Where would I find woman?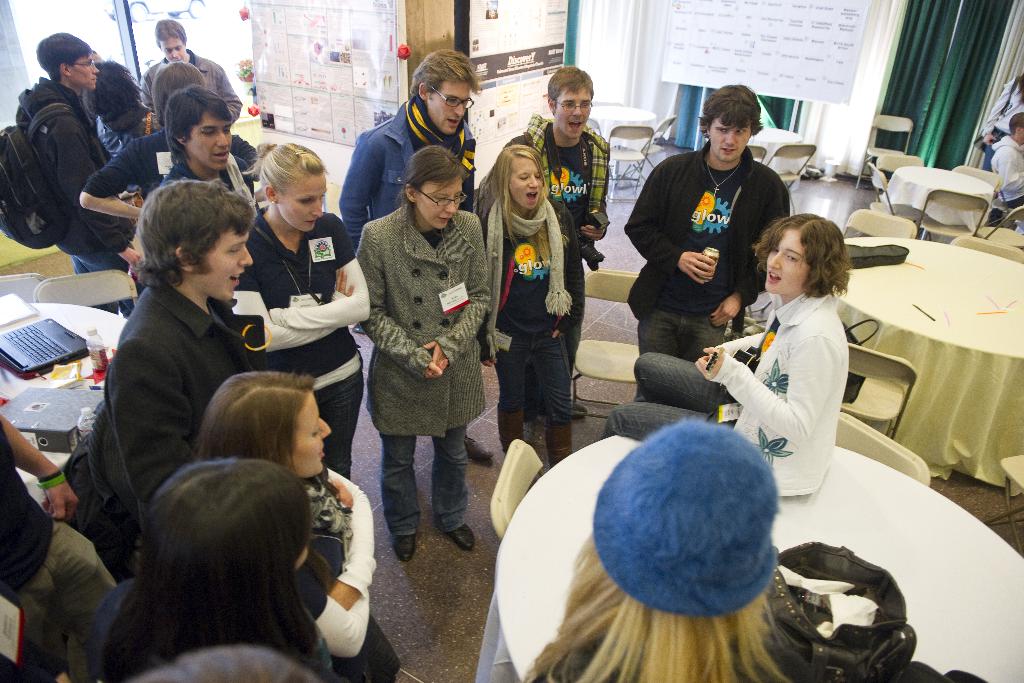
At bbox=[81, 61, 211, 232].
